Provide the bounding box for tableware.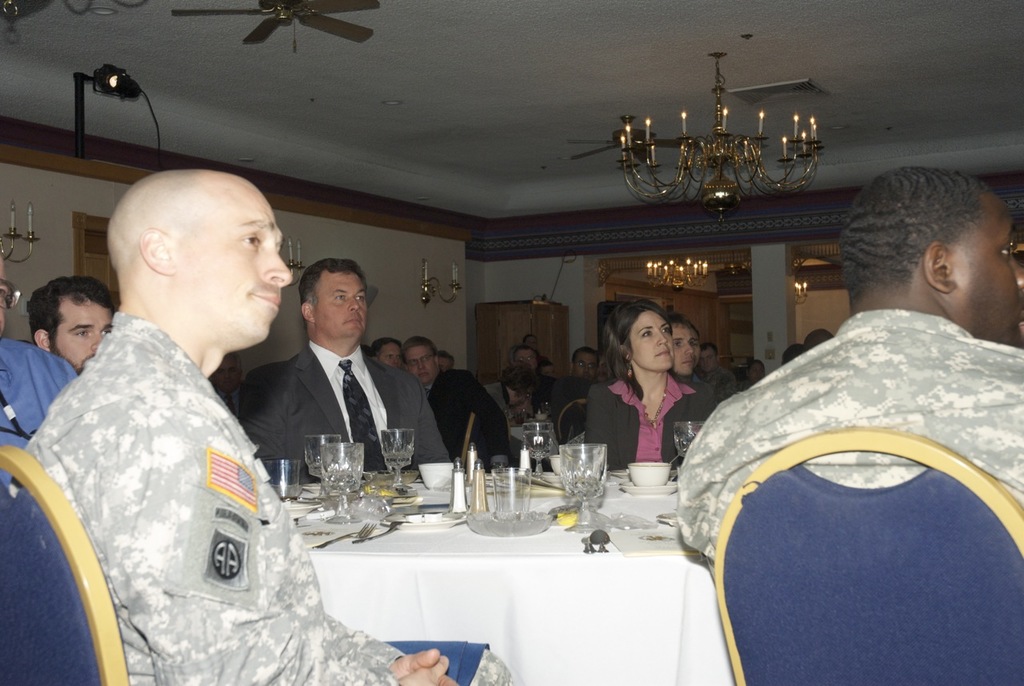
bbox=(385, 424, 414, 495).
